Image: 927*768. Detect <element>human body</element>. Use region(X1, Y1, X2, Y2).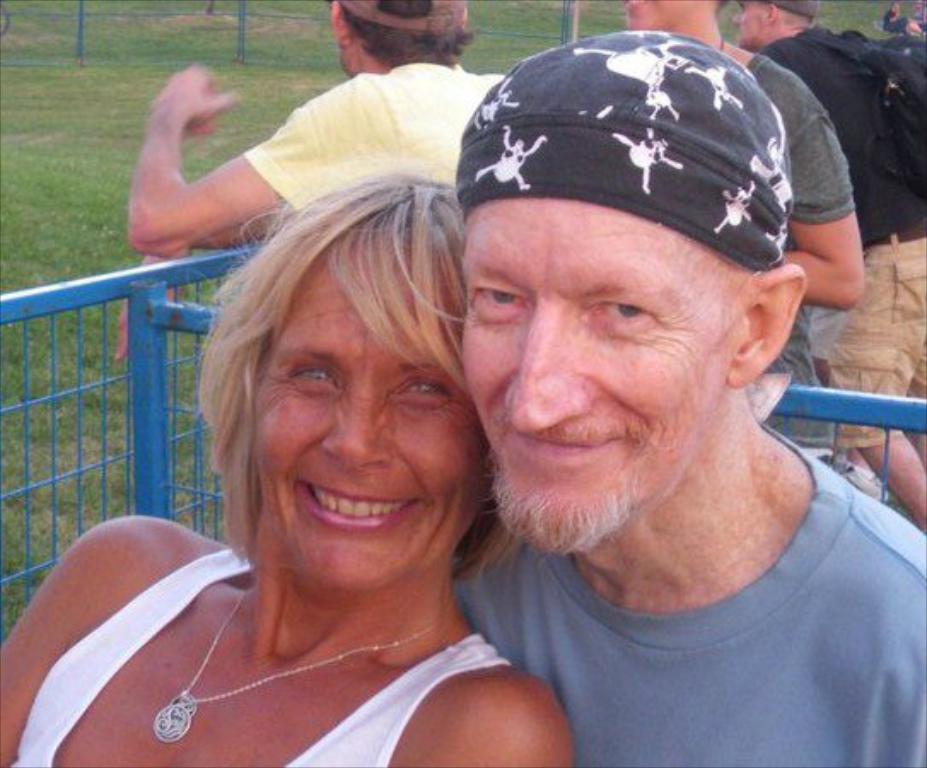
region(471, 31, 925, 766).
